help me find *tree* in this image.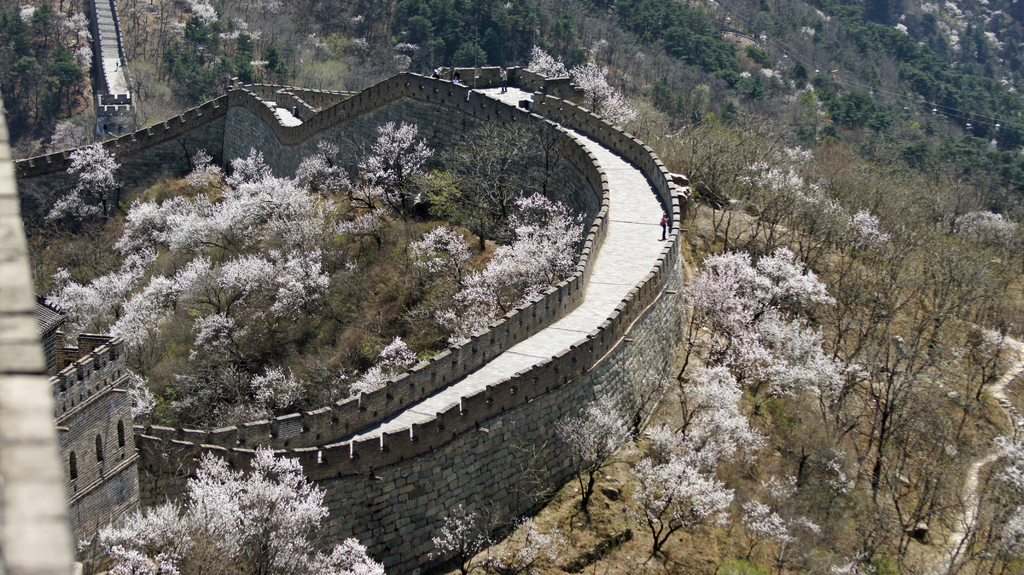
Found it: 799:201:1003:431.
